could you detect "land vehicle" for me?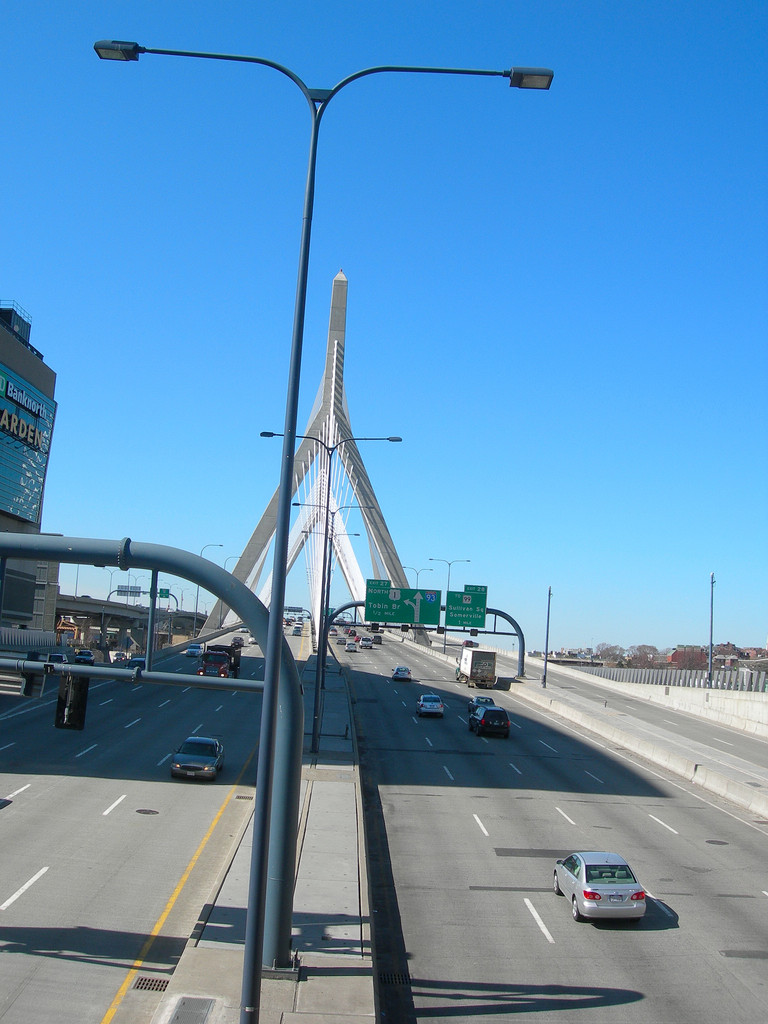
Detection result: (345,627,358,639).
